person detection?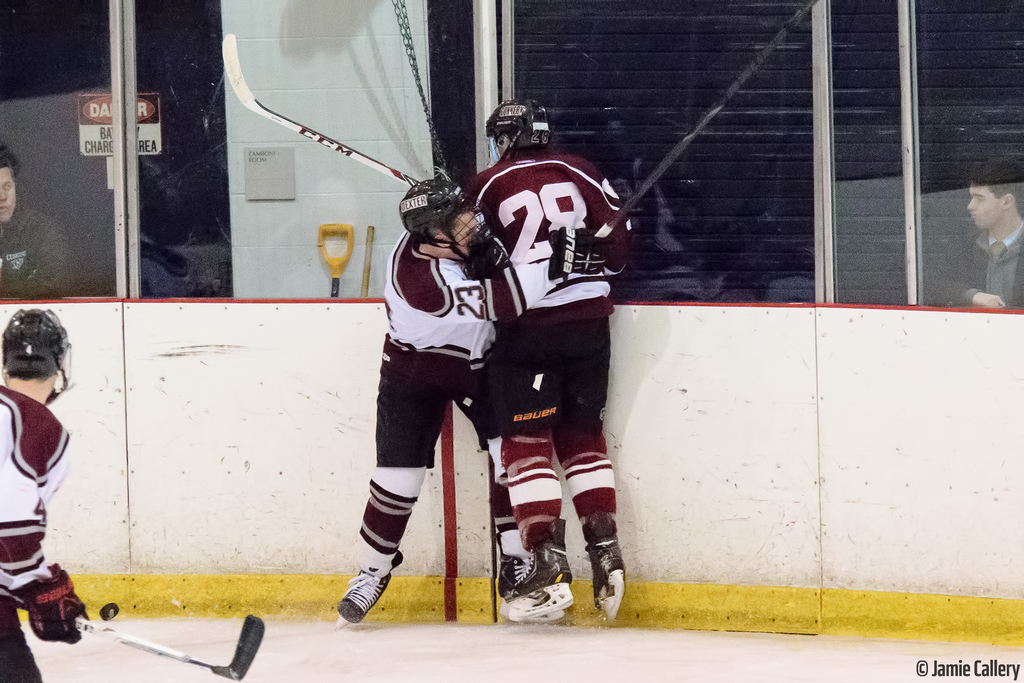
crop(0, 310, 88, 682)
